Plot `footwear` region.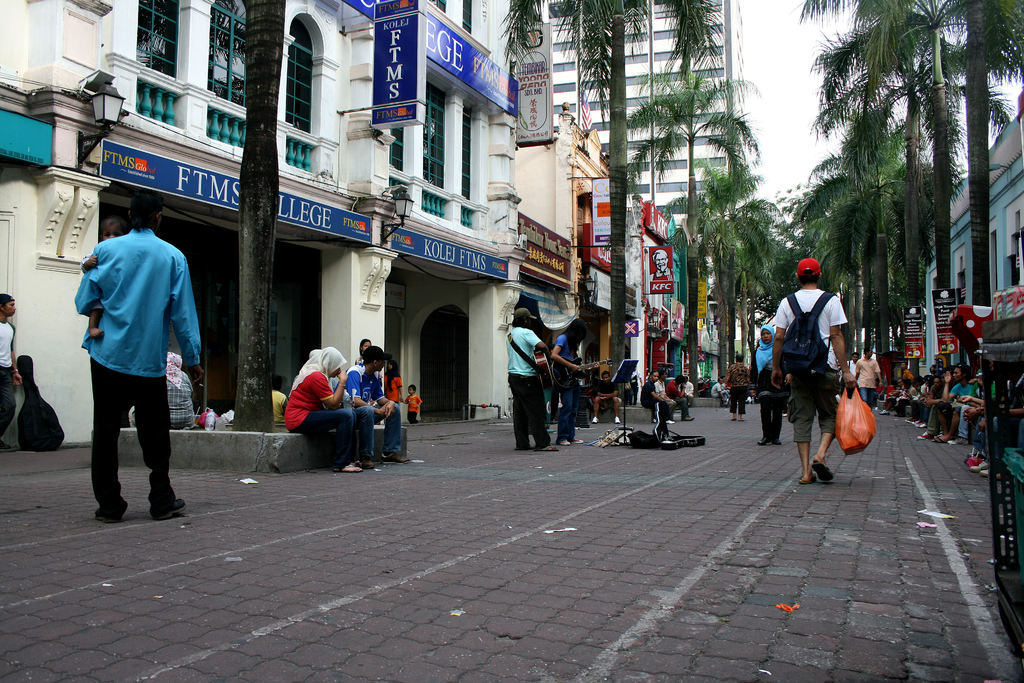
Plotted at 362, 460, 376, 469.
